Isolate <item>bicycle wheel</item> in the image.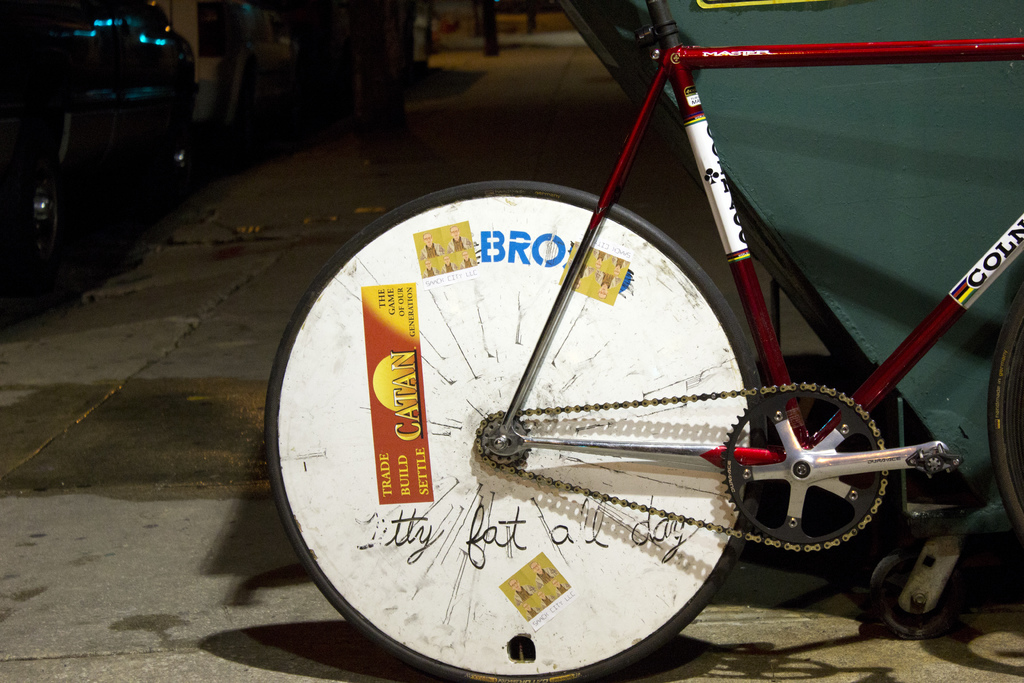
Isolated region: locate(260, 180, 775, 682).
